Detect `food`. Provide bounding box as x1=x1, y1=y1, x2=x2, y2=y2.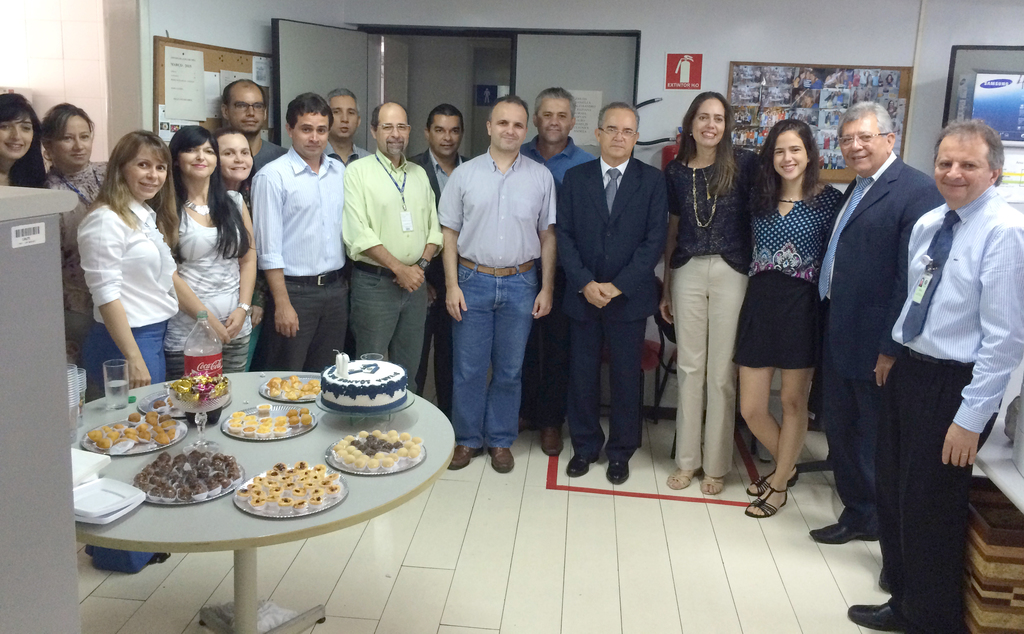
x1=256, y1=403, x2=271, y2=410.
